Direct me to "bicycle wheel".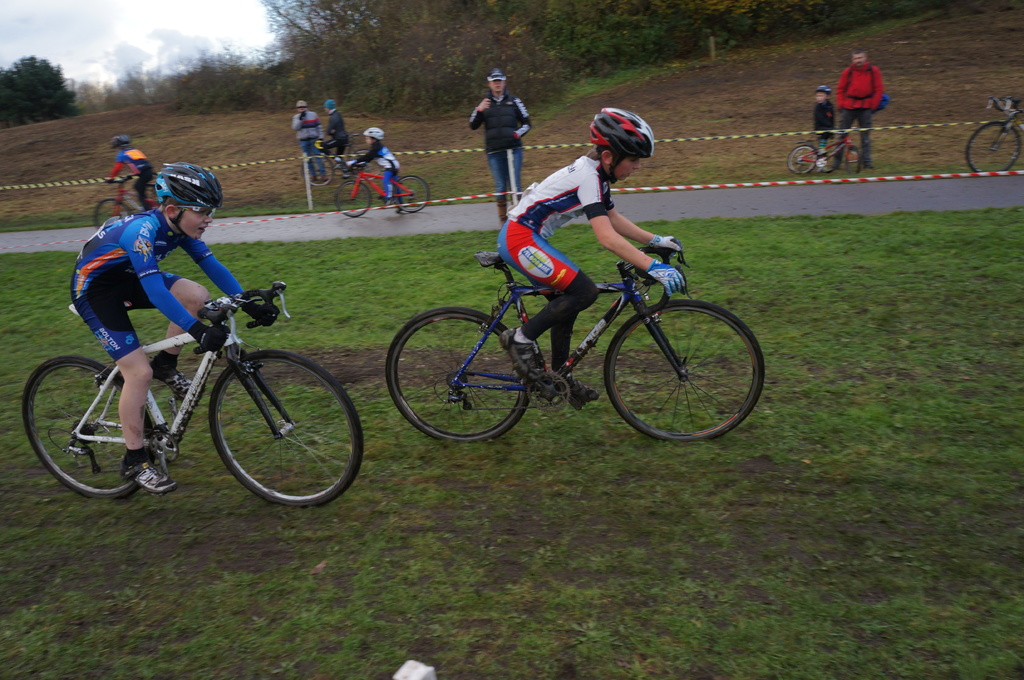
Direction: BBox(348, 148, 378, 177).
